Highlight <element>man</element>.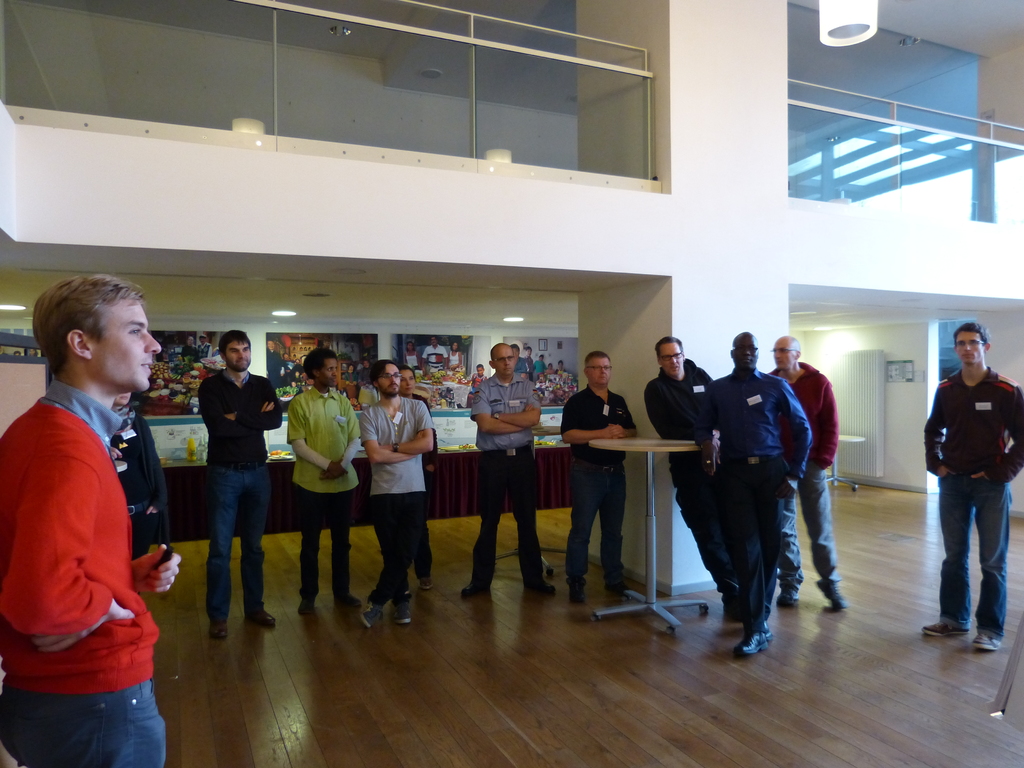
Highlighted region: {"left": 646, "top": 327, "right": 724, "bottom": 617}.
